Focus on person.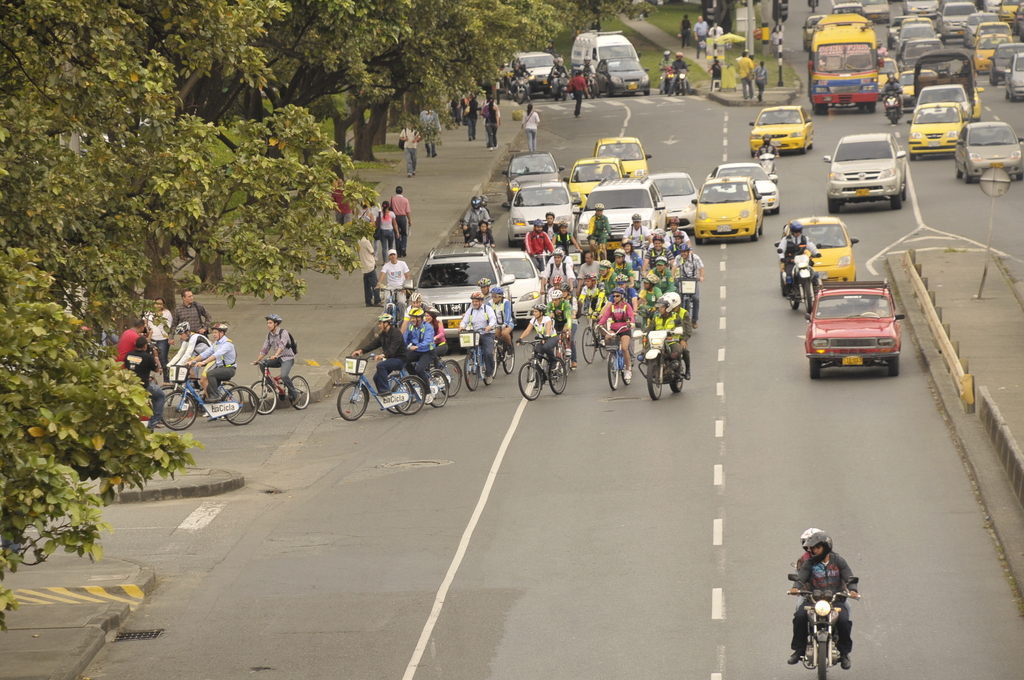
Focused at [458, 290, 494, 385].
